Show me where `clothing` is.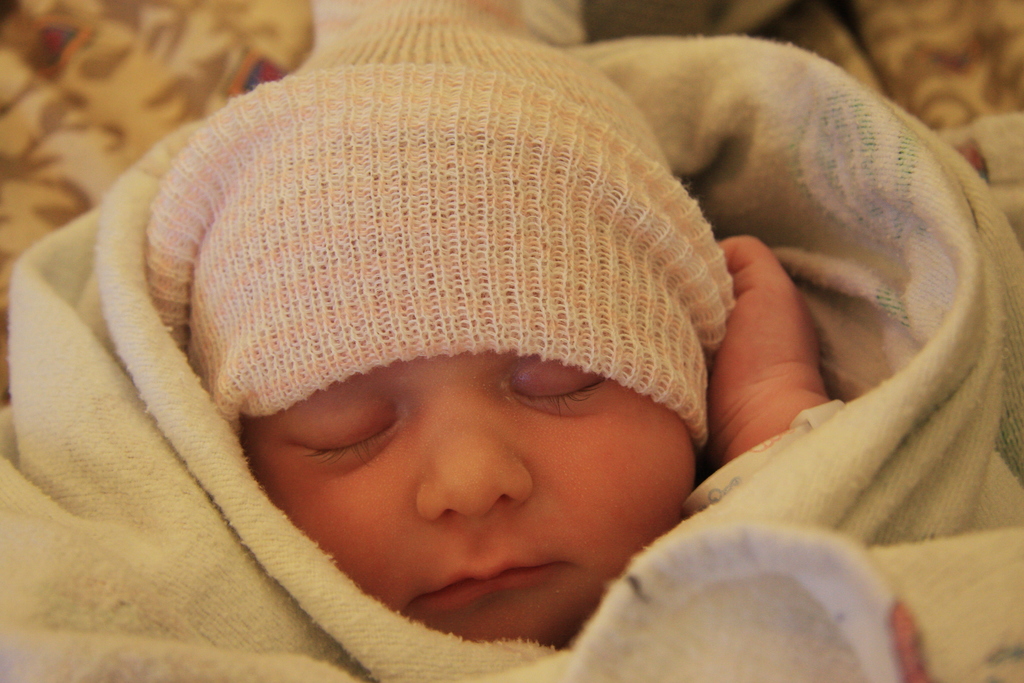
`clothing` is at <region>3, 26, 1023, 682</region>.
